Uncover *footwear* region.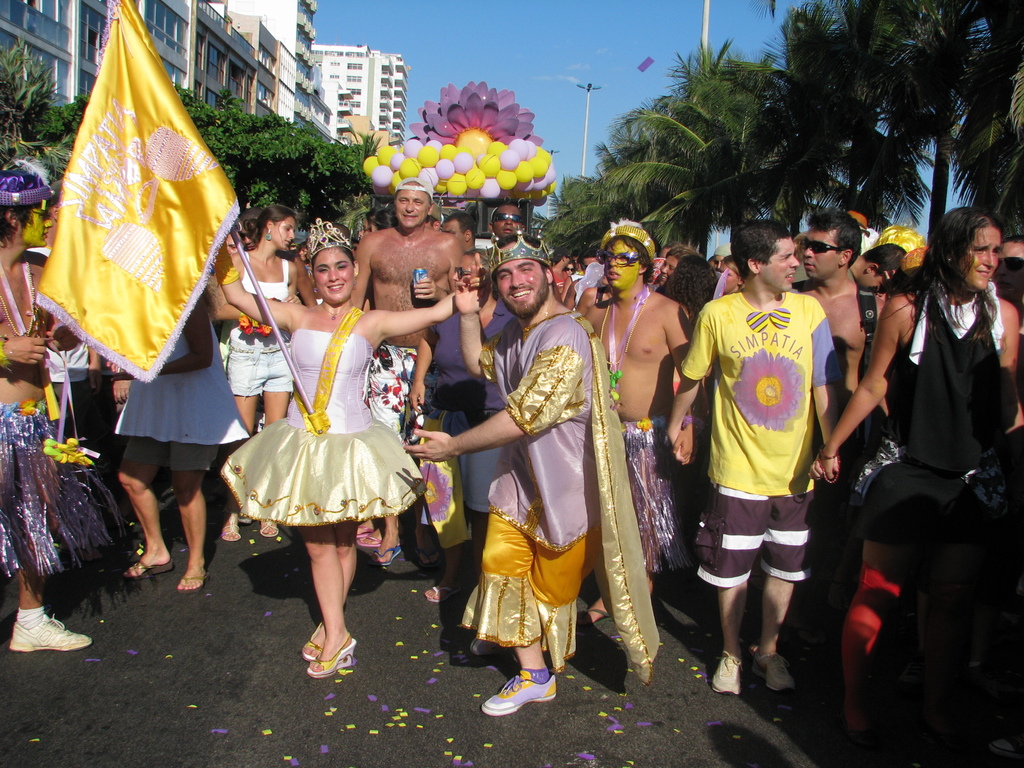
Uncovered: [754, 651, 797, 696].
